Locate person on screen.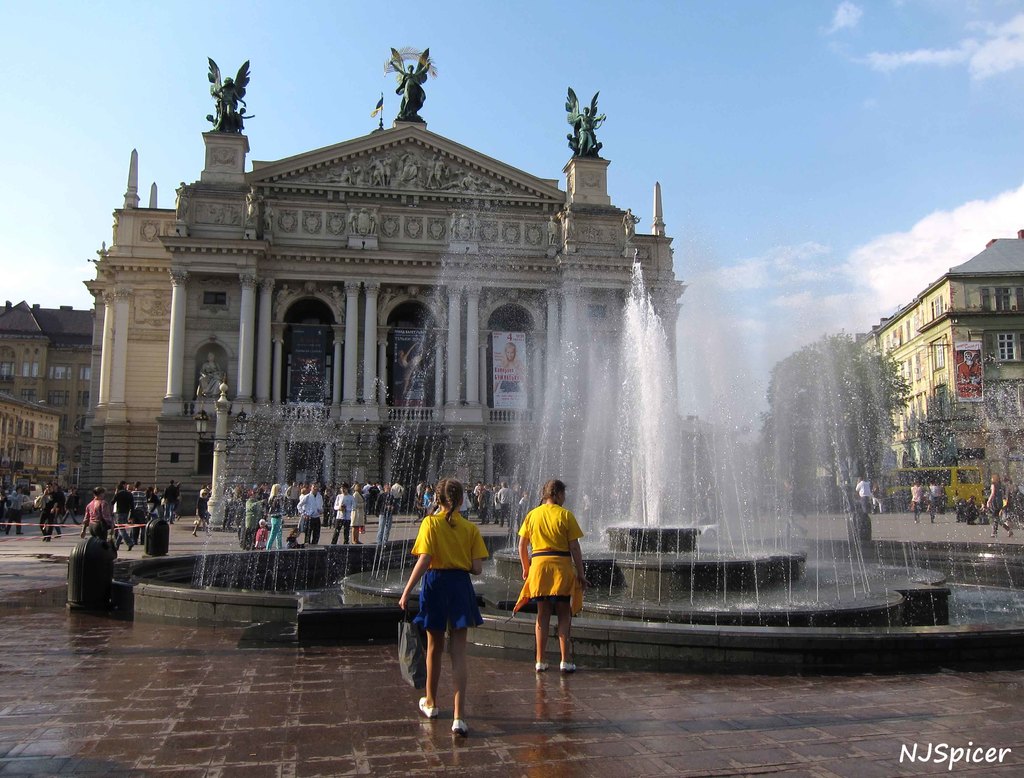
On screen at rect(294, 483, 323, 544).
